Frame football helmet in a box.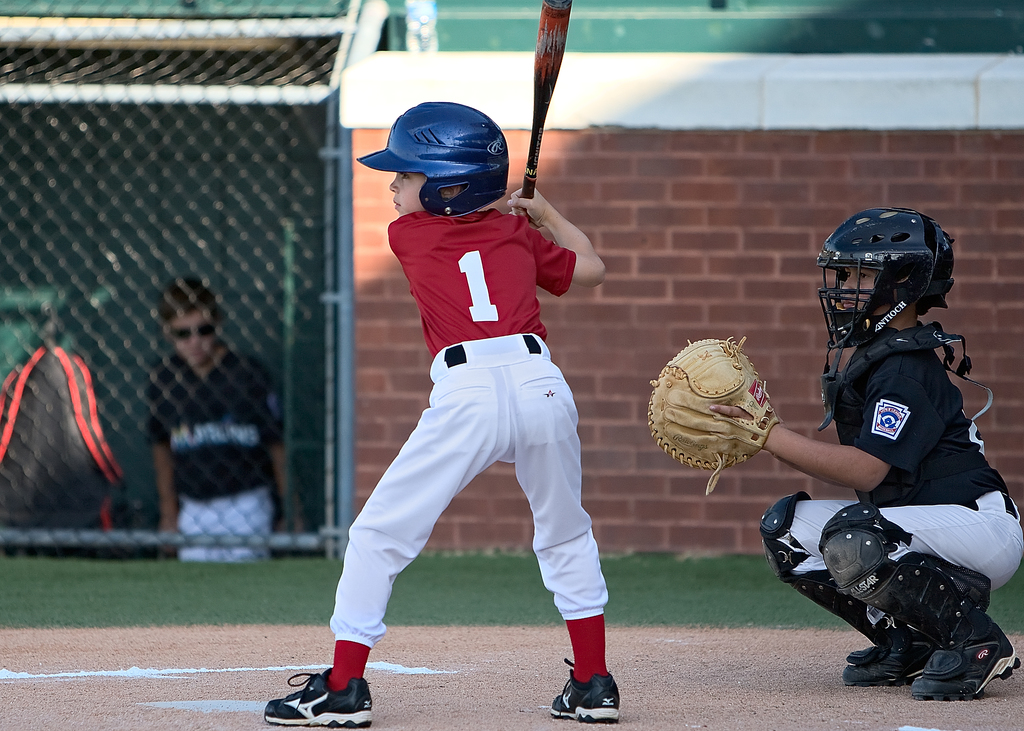
box=[822, 195, 968, 382].
